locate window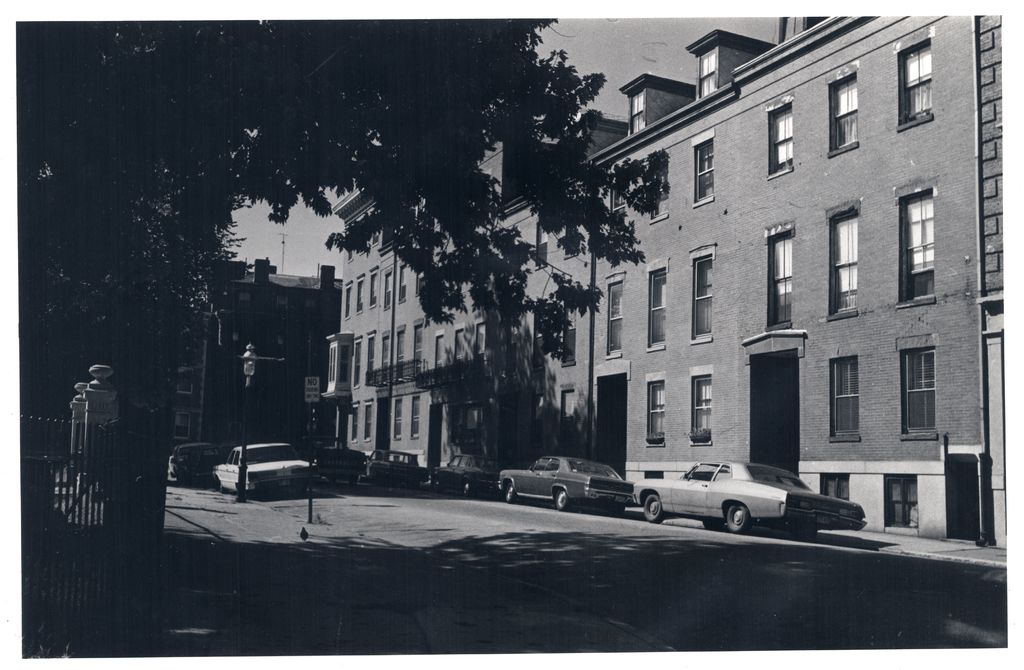
box(827, 353, 860, 442)
